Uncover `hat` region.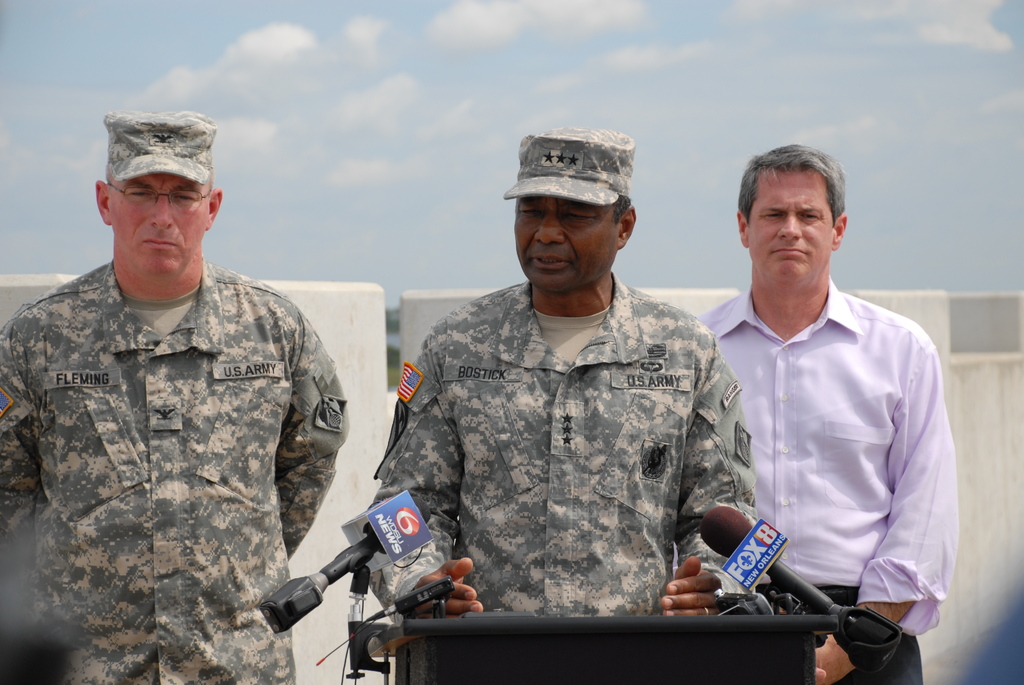
Uncovered: <box>101,106,220,184</box>.
